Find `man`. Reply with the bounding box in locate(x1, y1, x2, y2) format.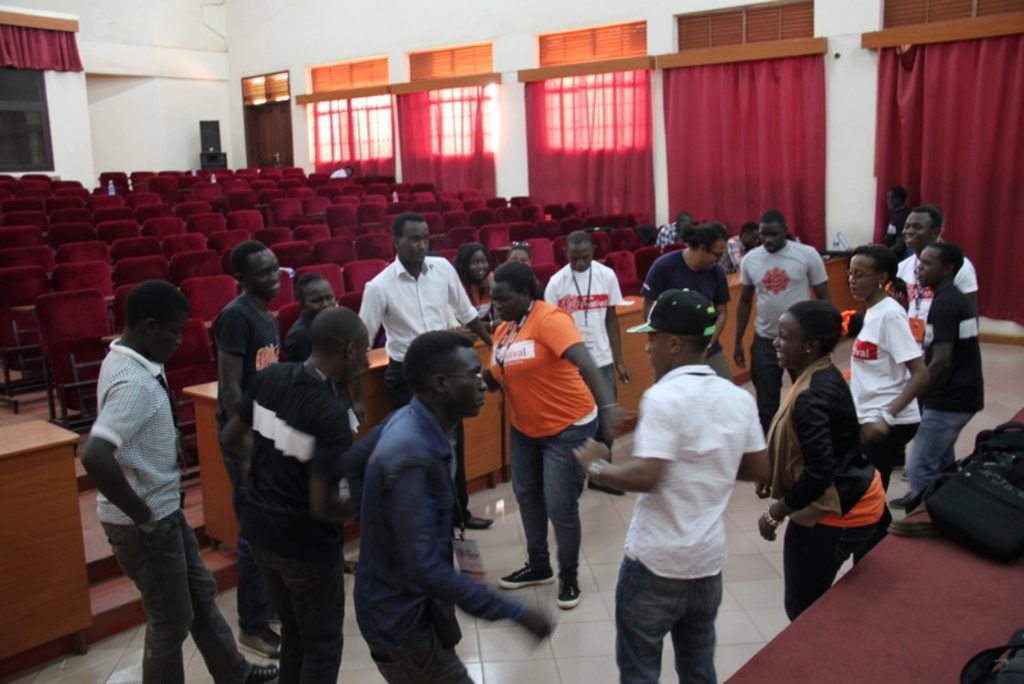
locate(541, 229, 636, 488).
